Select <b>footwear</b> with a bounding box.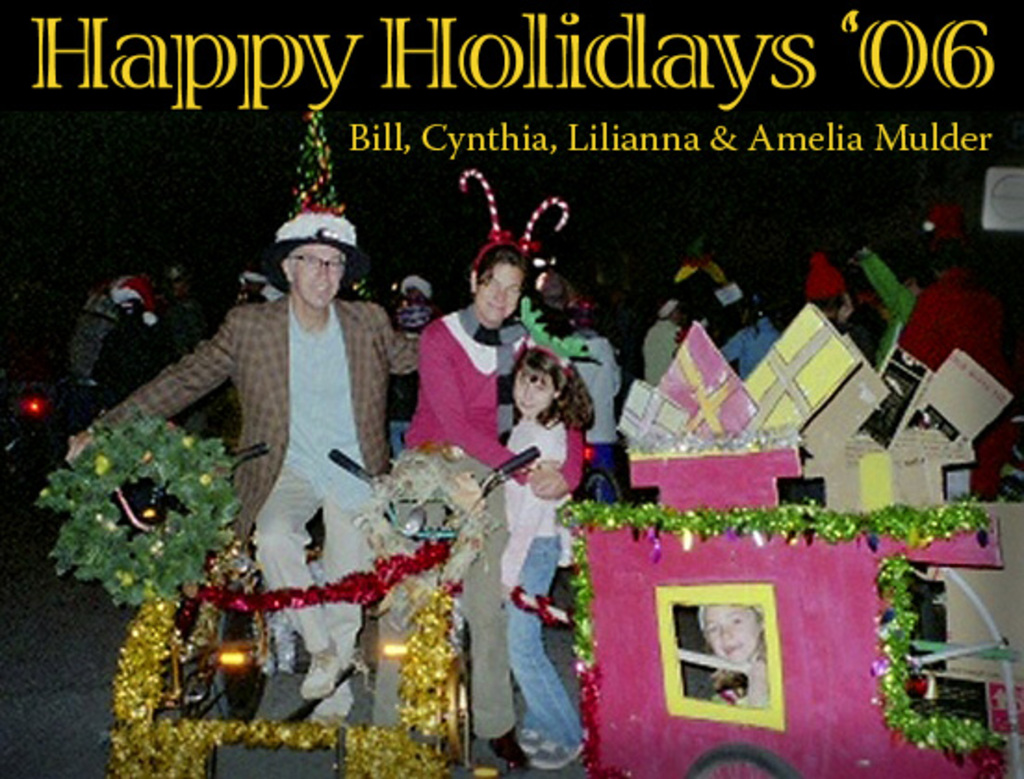
l=445, t=736, r=505, b=777.
